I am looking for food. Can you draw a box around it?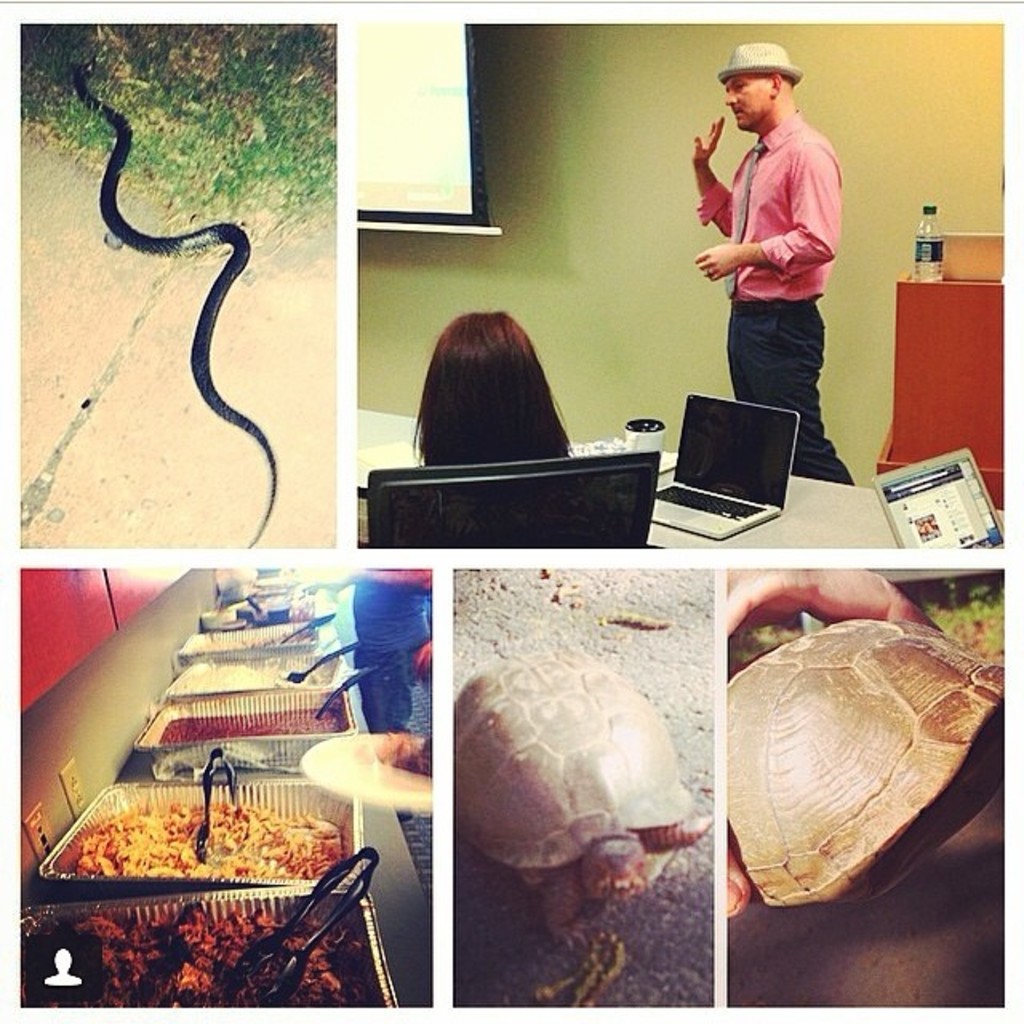
Sure, the bounding box is pyautogui.locateOnScreen(22, 898, 378, 1022).
